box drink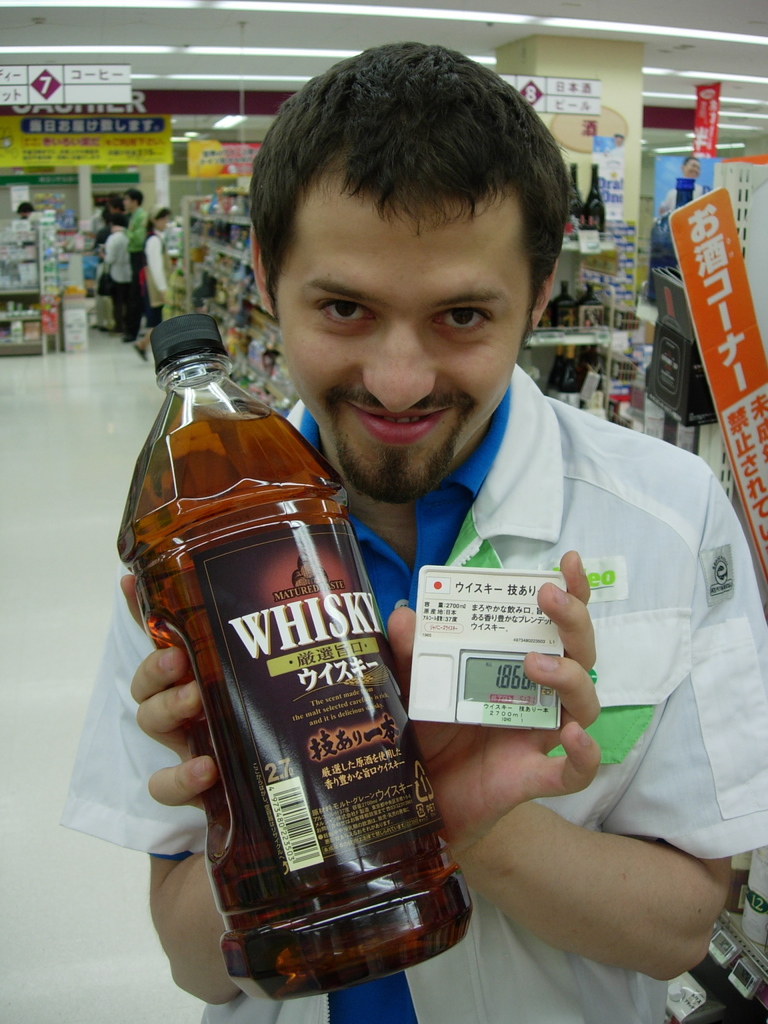
566,163,587,240
